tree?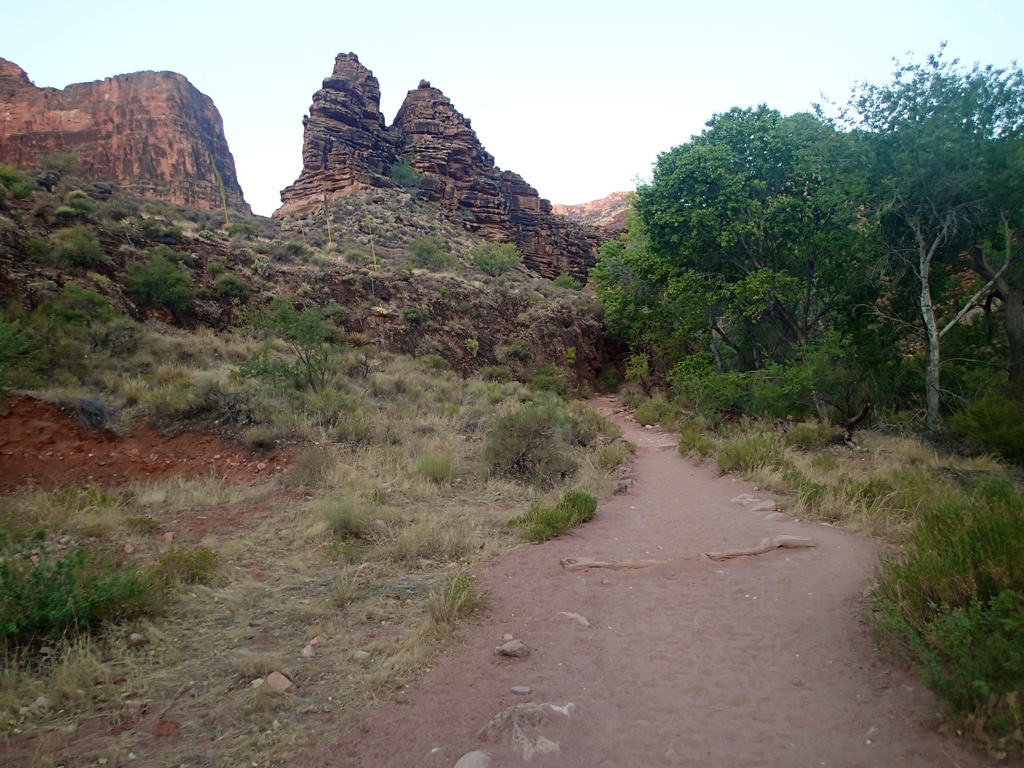
pyautogui.locateOnScreen(470, 239, 526, 279)
